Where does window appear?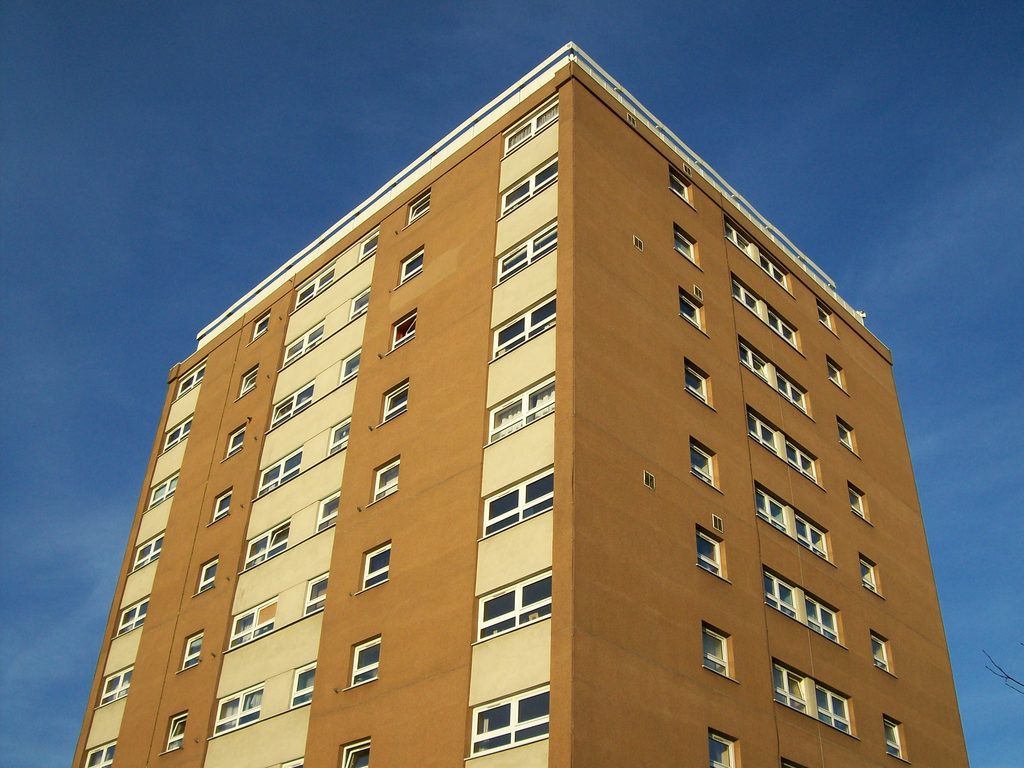
Appears at x1=255, y1=308, x2=271, y2=333.
